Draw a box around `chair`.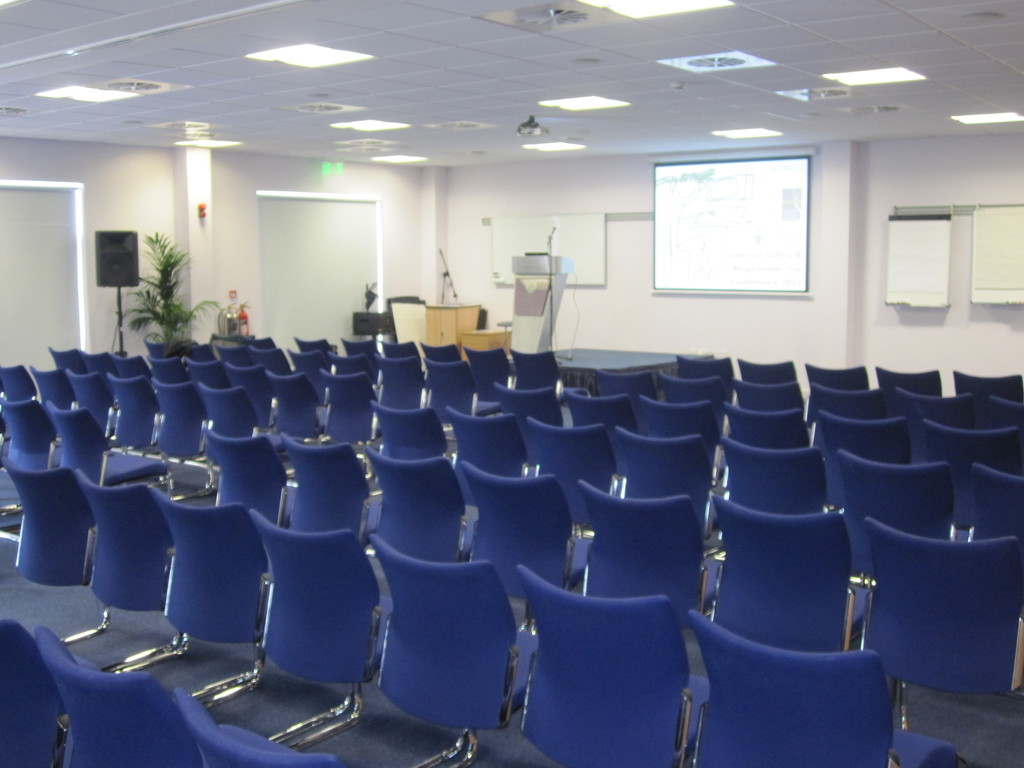
l=199, t=505, r=401, b=746.
